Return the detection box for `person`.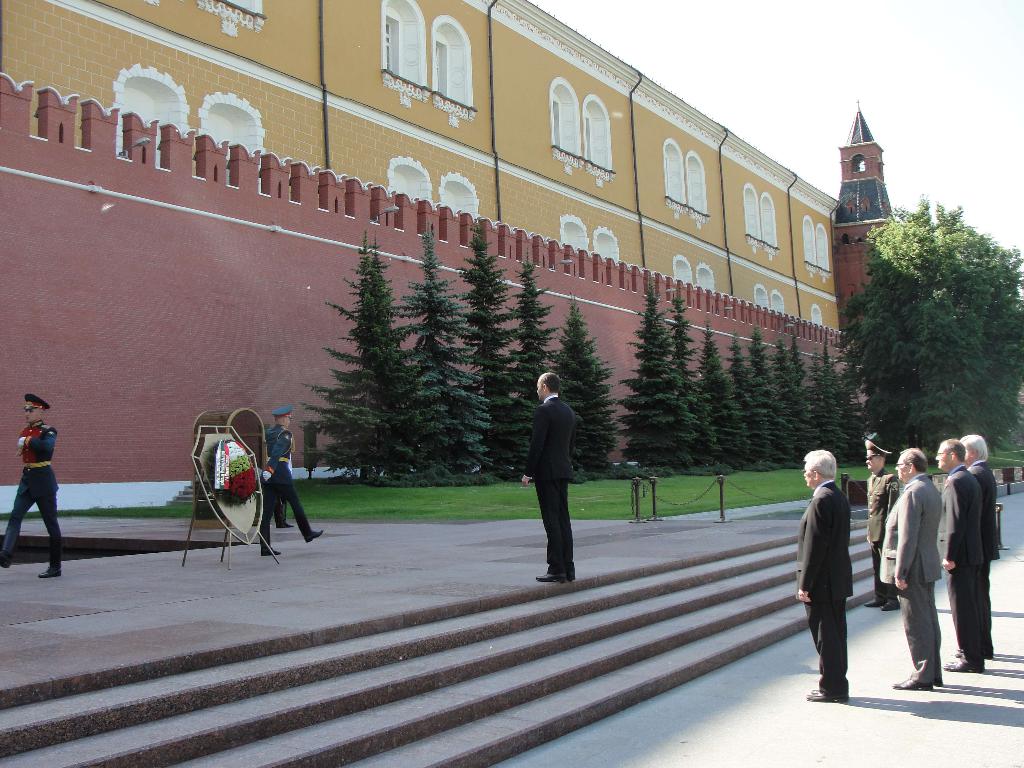
box(0, 385, 68, 582).
